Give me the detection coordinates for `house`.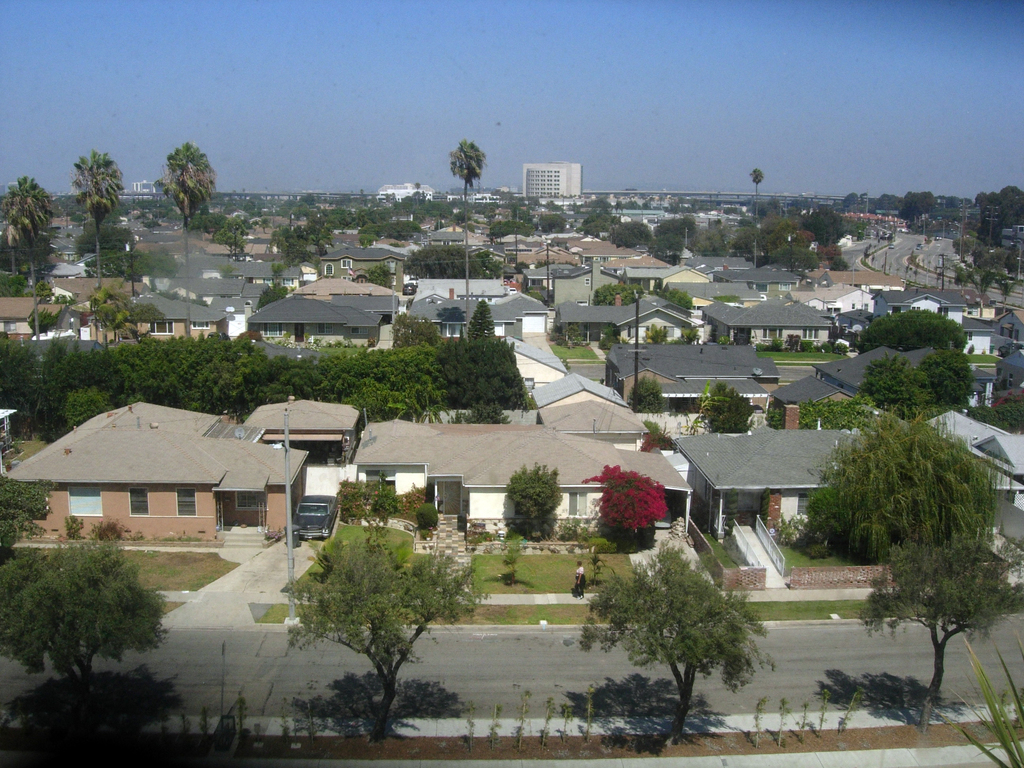
bbox=[764, 372, 868, 435].
